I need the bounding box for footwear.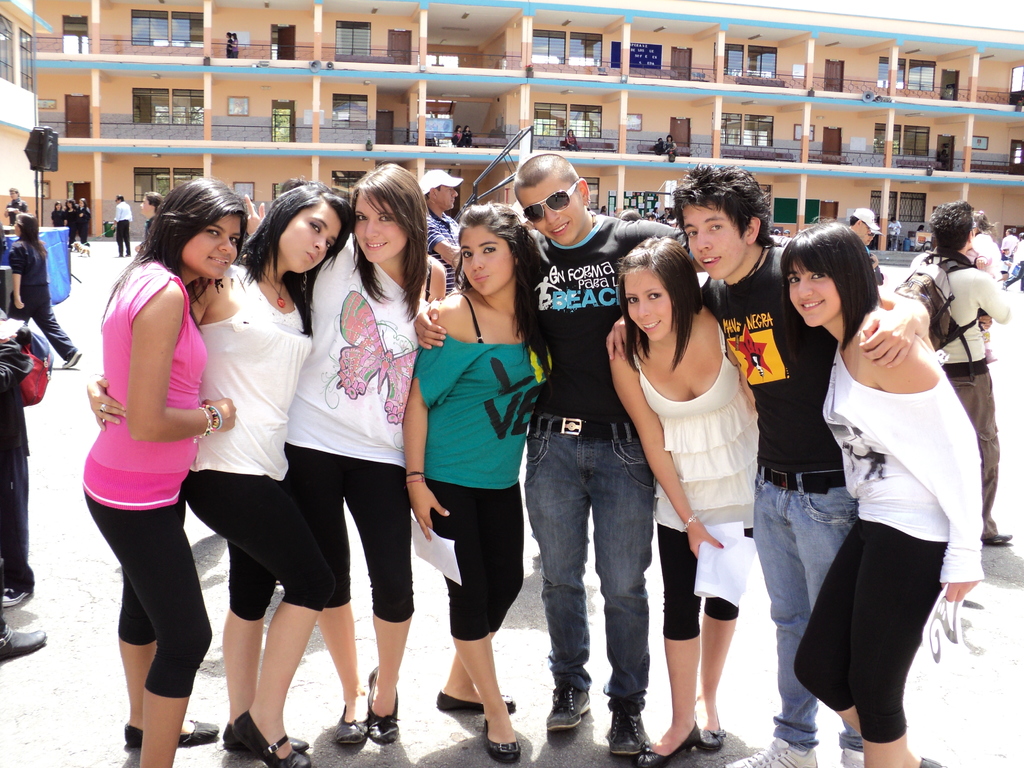
Here it is: {"left": 0, "top": 623, "right": 48, "bottom": 662}.
